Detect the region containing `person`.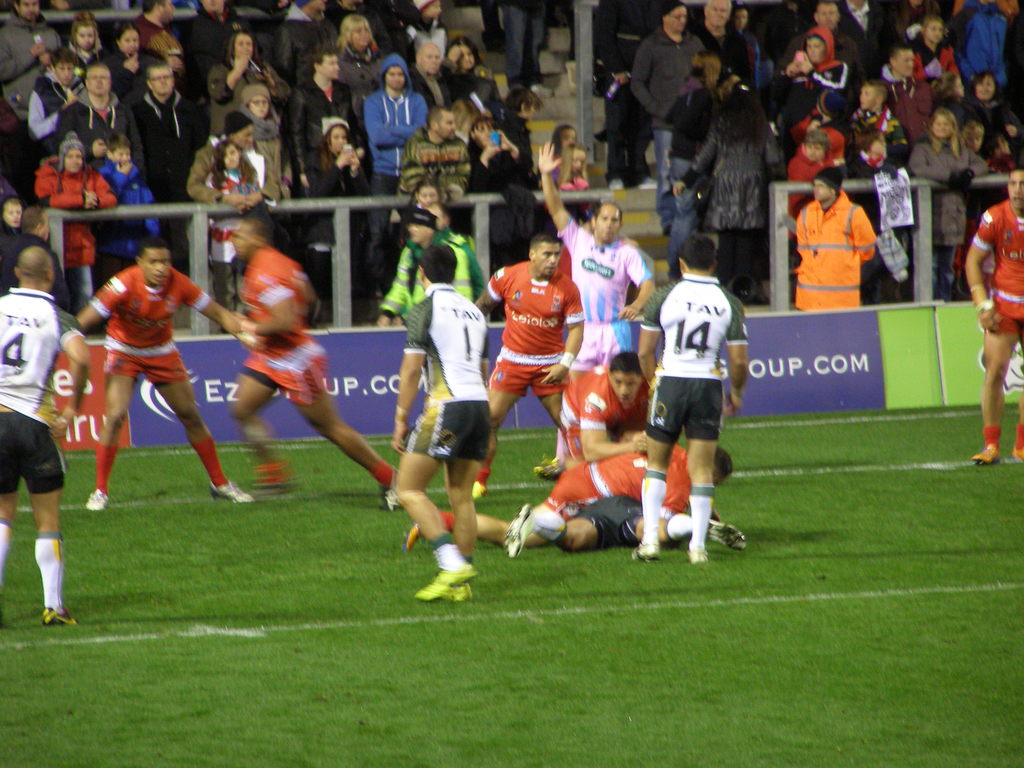
bbox=[438, 33, 508, 119].
